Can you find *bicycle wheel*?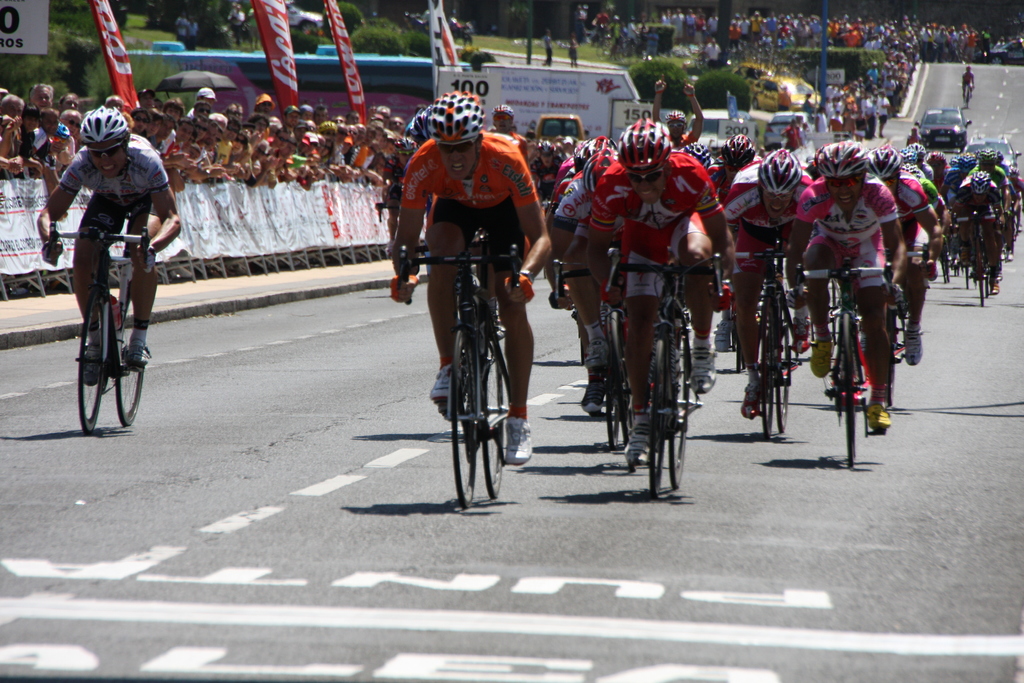
Yes, bounding box: (764,317,790,435).
